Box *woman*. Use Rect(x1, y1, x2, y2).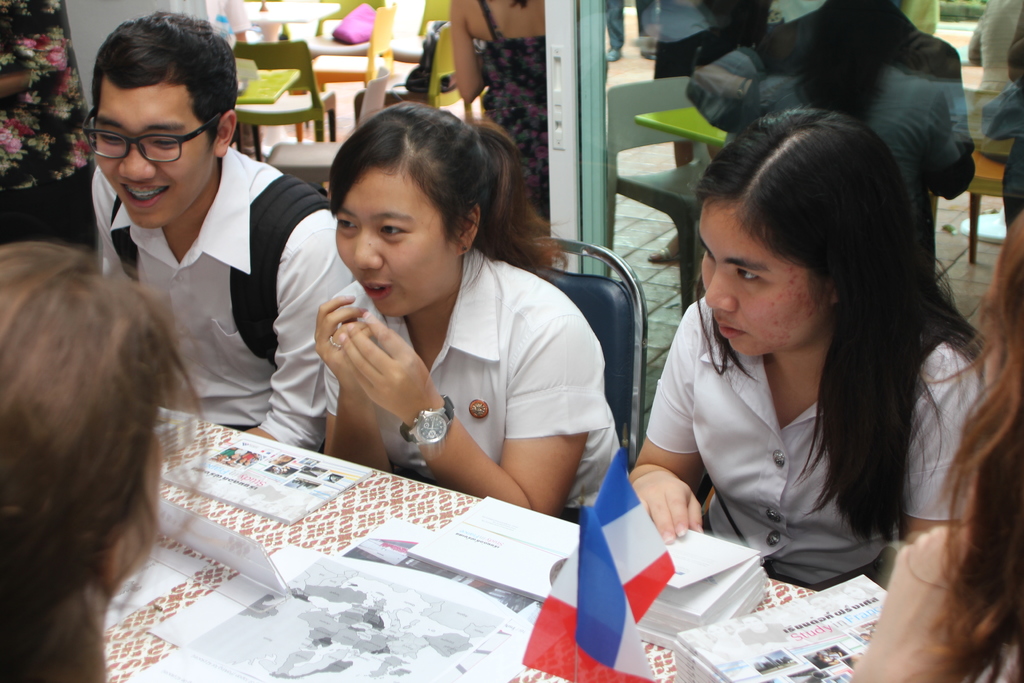
Rect(616, 96, 993, 646).
